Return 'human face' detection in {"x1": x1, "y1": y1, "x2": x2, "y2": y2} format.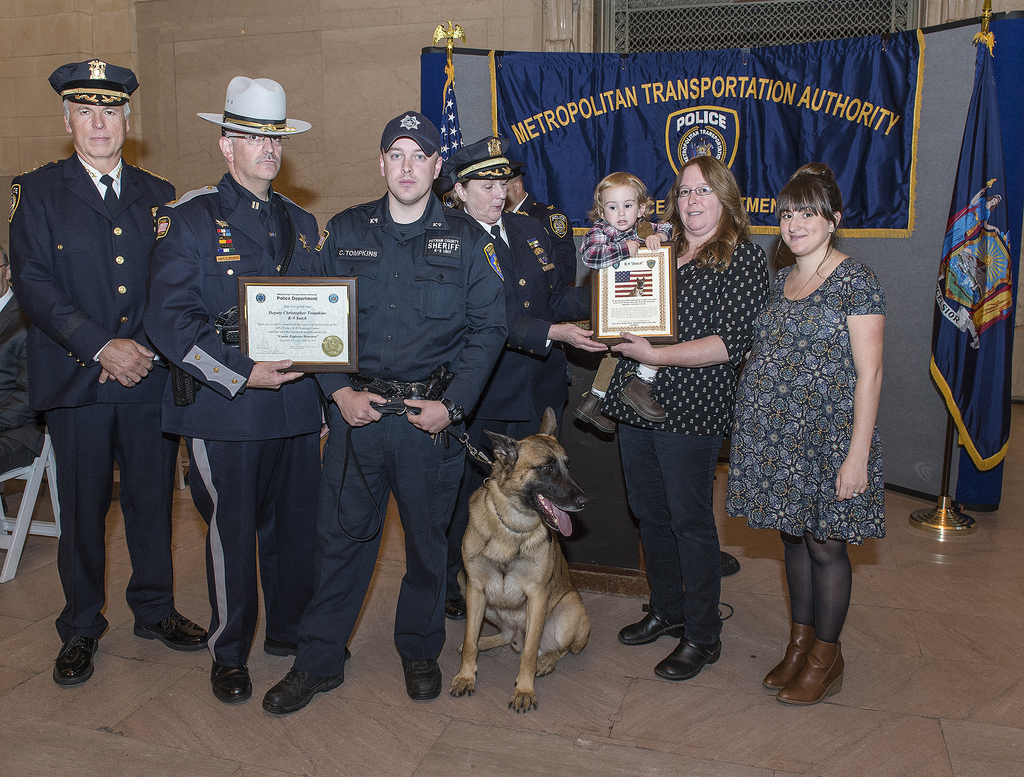
{"x1": 383, "y1": 140, "x2": 433, "y2": 206}.
